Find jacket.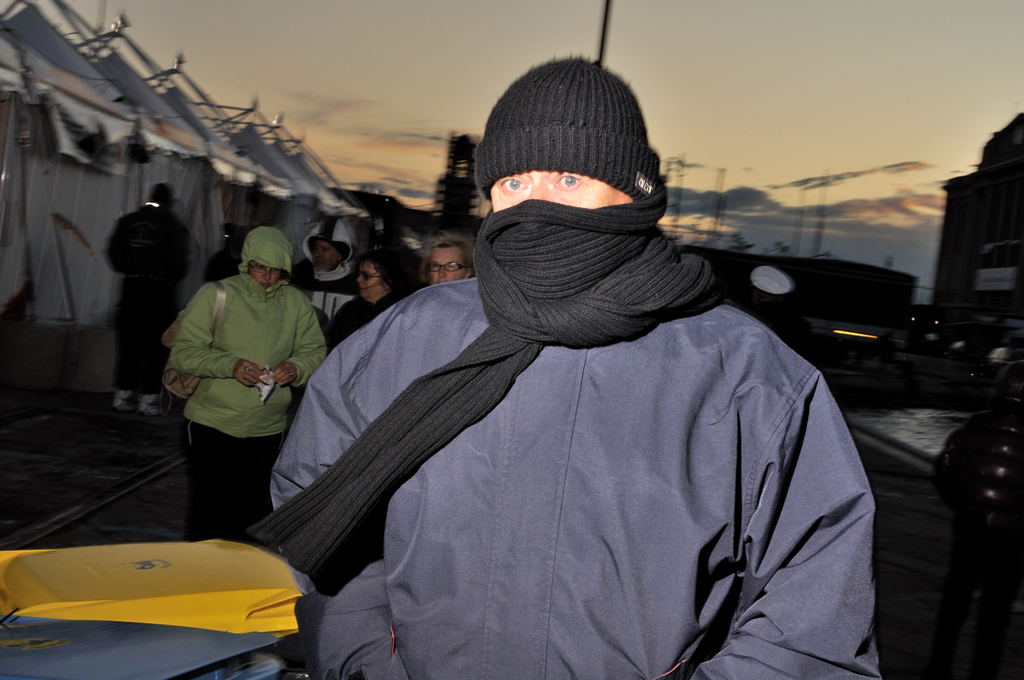
detection(167, 224, 328, 449).
